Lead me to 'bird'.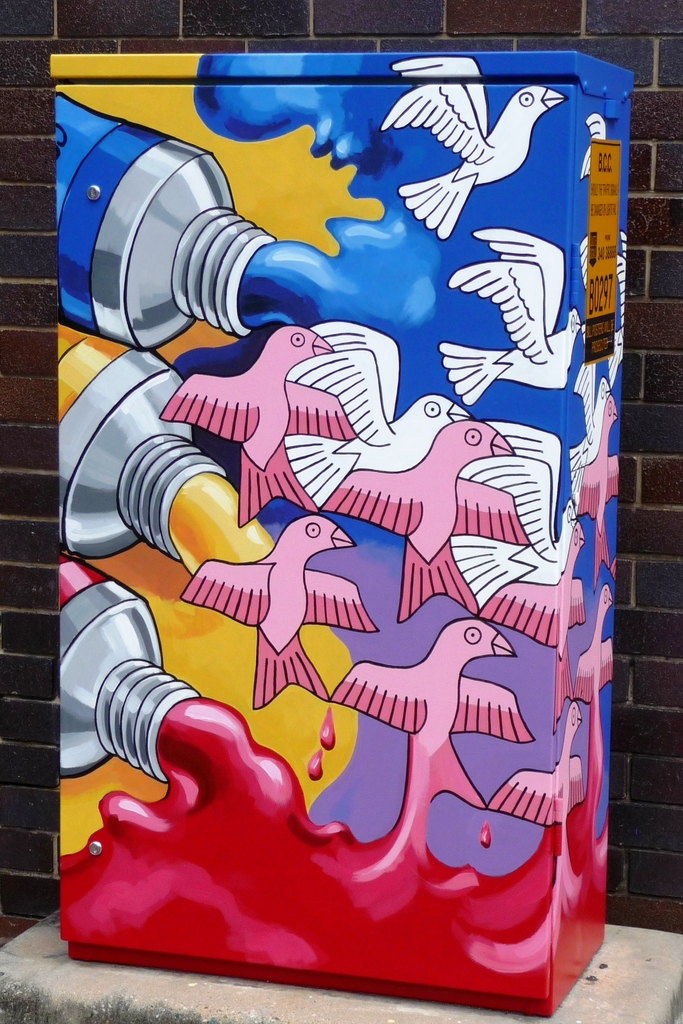
Lead to detection(582, 115, 602, 182).
